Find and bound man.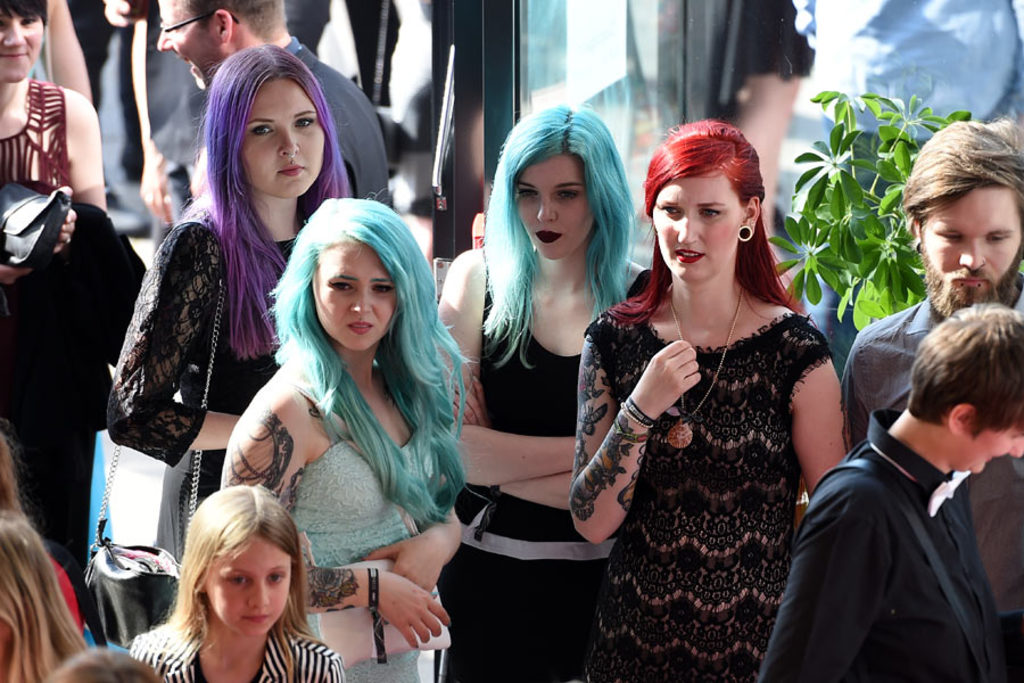
Bound: 840:110:1023:682.
